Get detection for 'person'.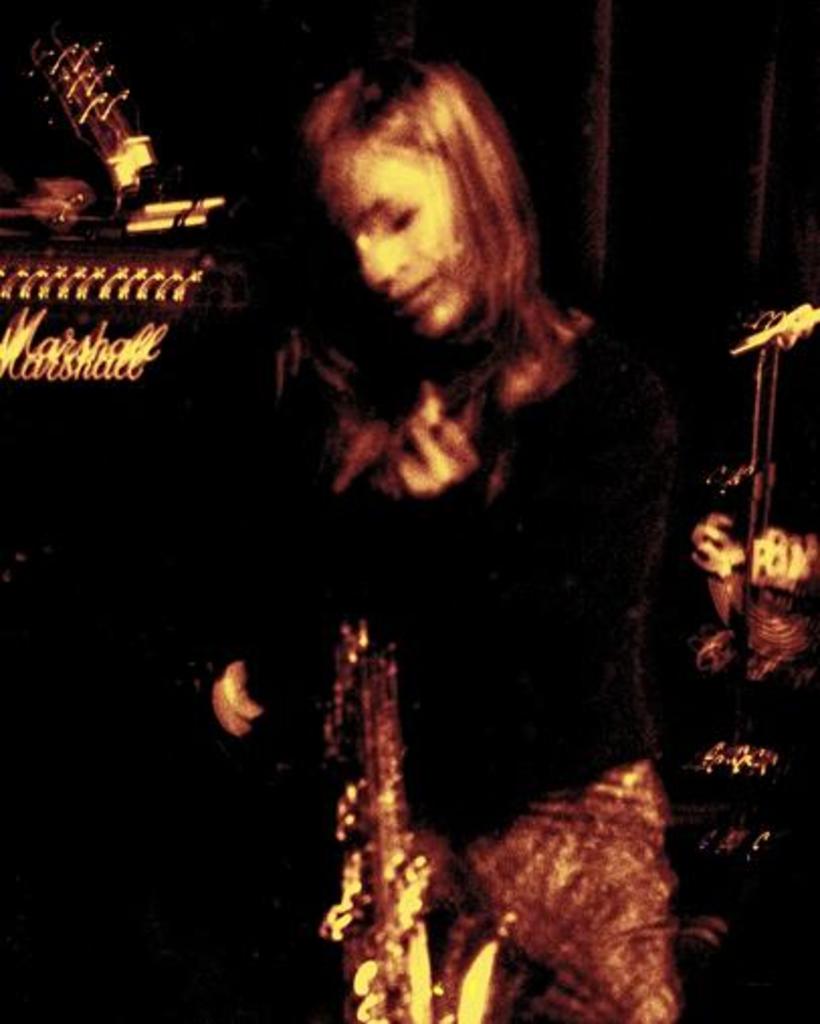
Detection: {"left": 113, "top": 34, "right": 725, "bottom": 1023}.
